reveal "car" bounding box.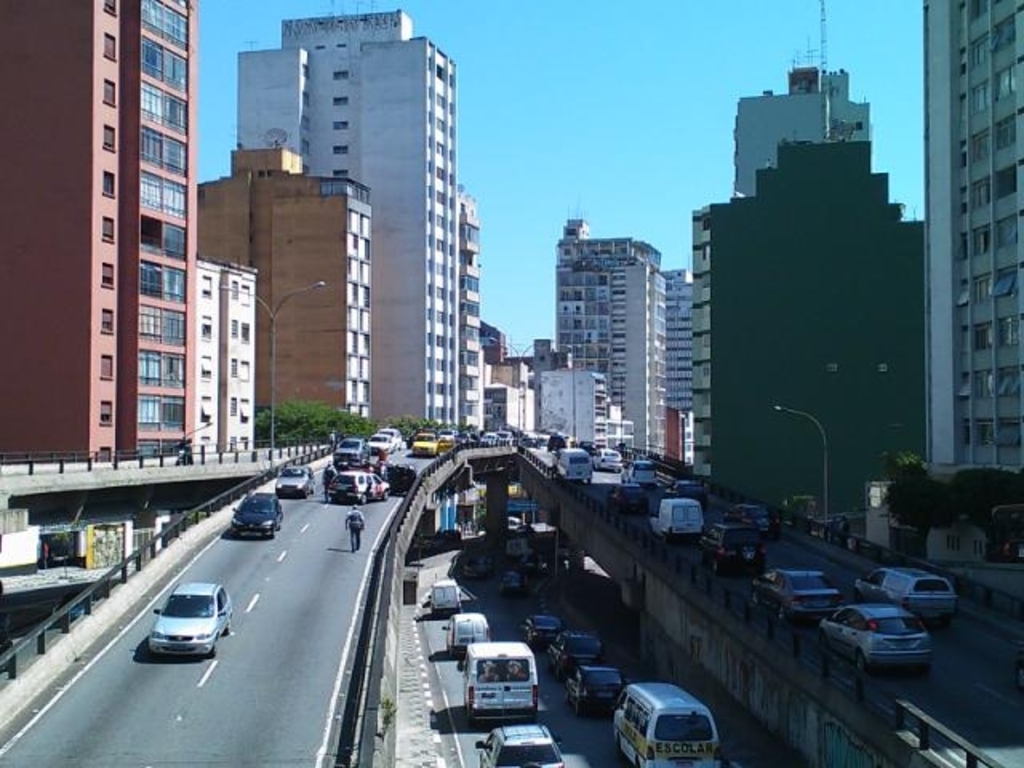
Revealed: bbox=[475, 722, 562, 766].
